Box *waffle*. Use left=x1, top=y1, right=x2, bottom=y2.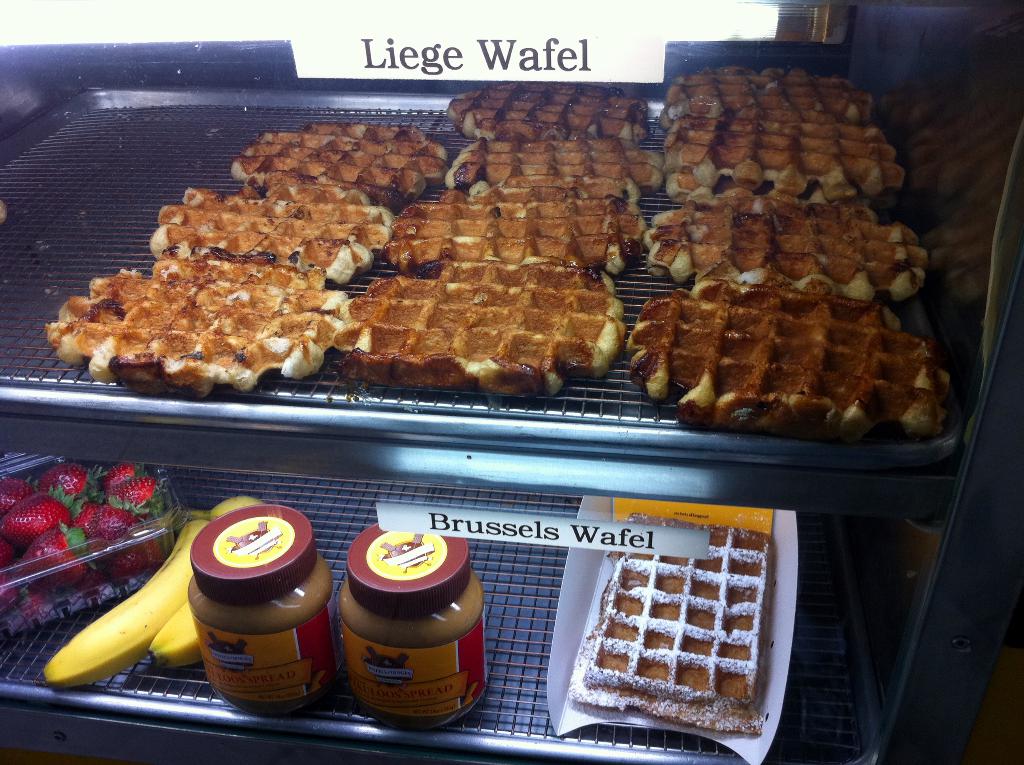
left=437, top=72, right=652, bottom=145.
